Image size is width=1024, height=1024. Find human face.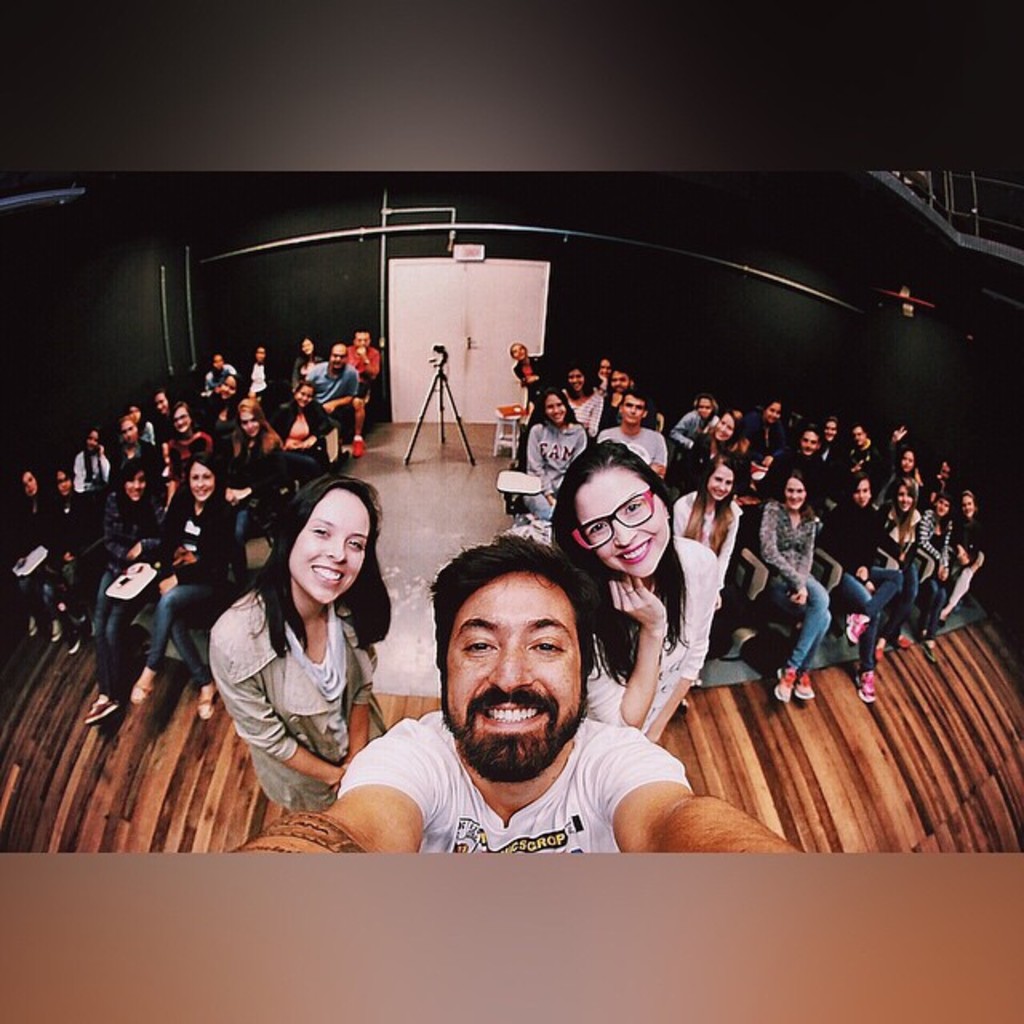
pyautogui.locateOnScreen(853, 478, 869, 506).
